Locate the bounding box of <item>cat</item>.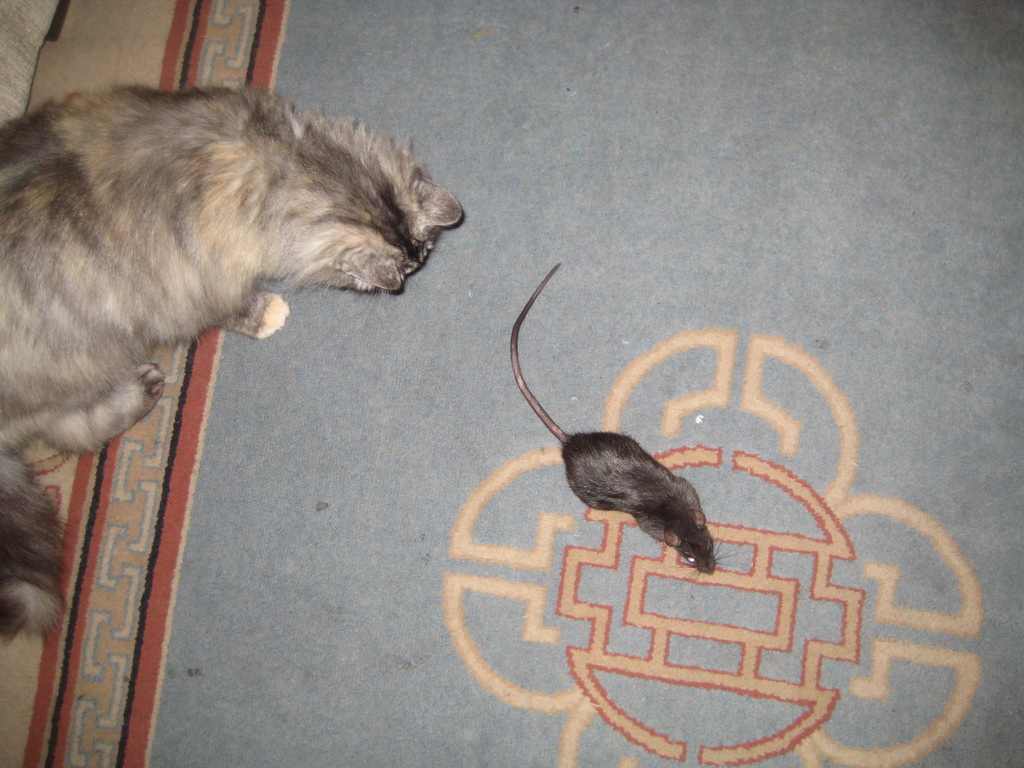
Bounding box: <box>0,81,468,644</box>.
